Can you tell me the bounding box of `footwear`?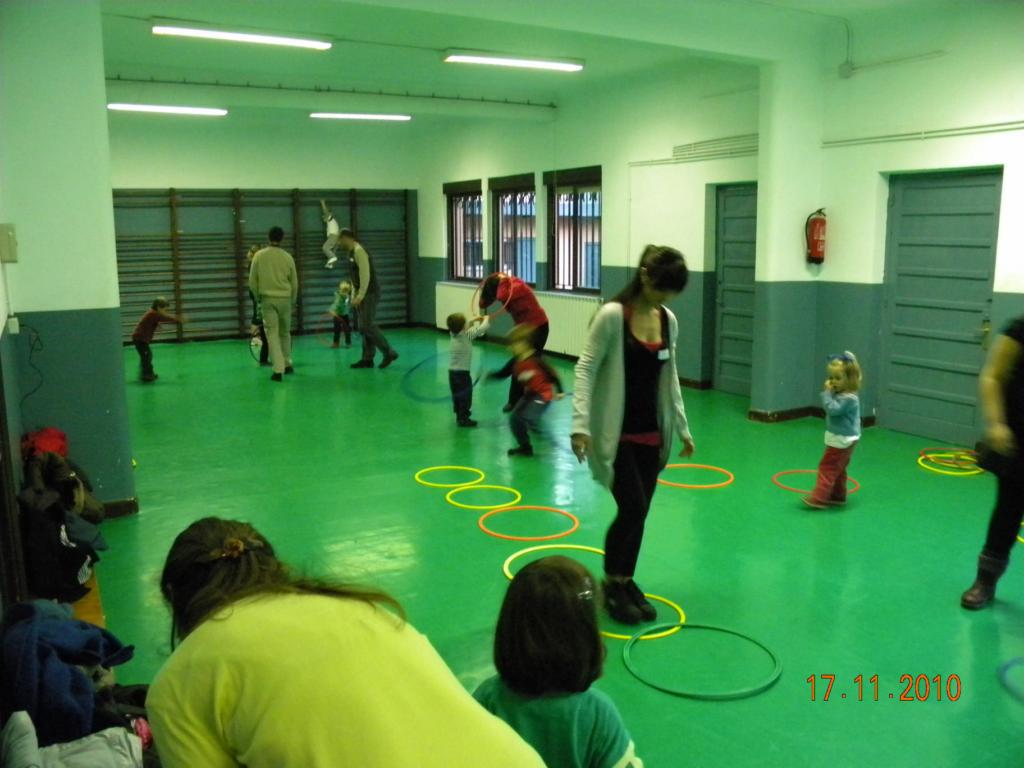
pyautogui.locateOnScreen(348, 357, 375, 370).
